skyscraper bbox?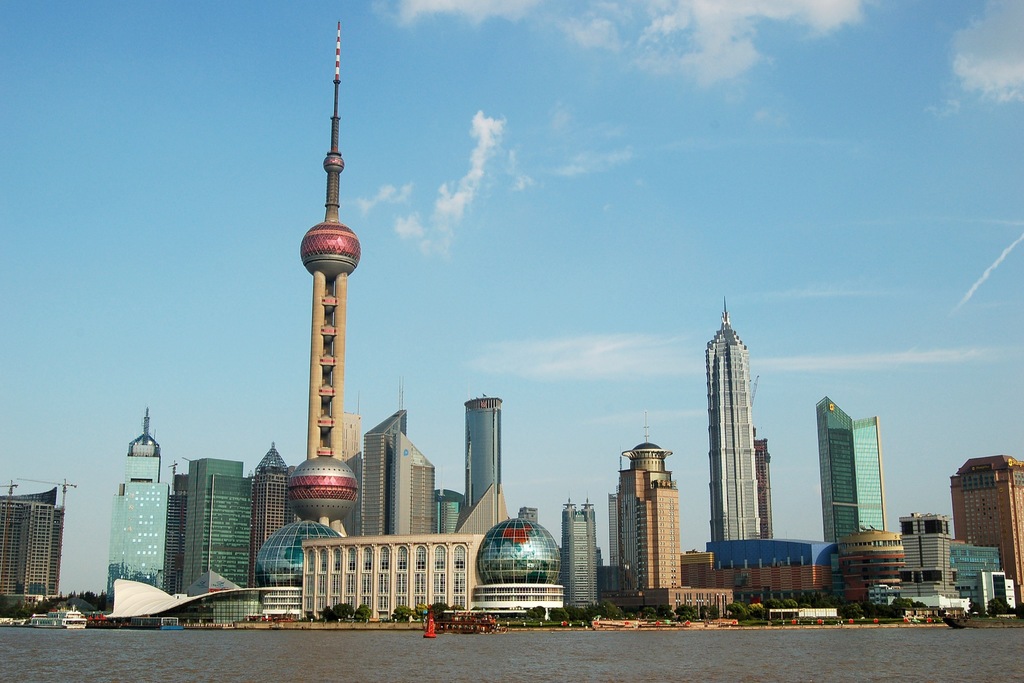
706,294,761,532
